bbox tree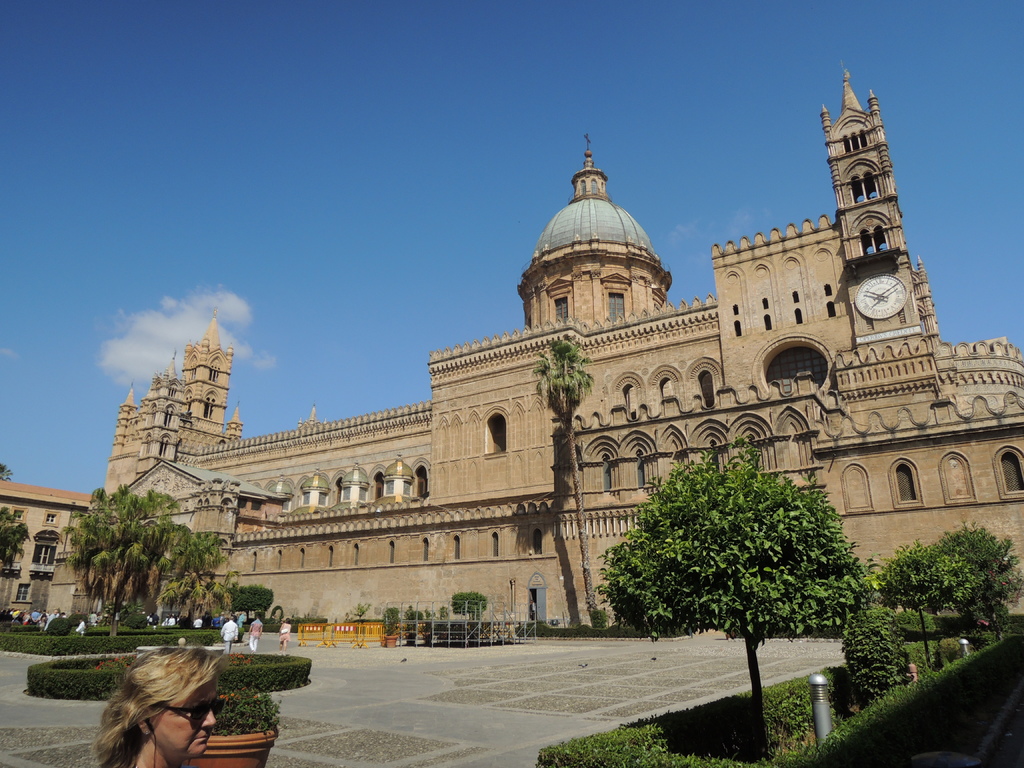
934/524/1023/637
